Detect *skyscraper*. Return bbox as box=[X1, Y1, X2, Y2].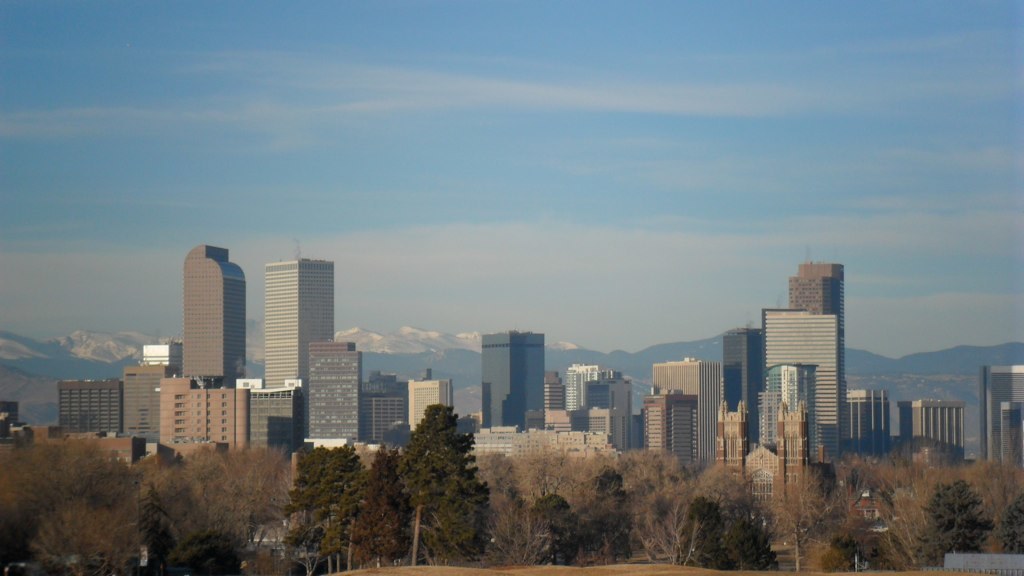
box=[235, 240, 333, 407].
